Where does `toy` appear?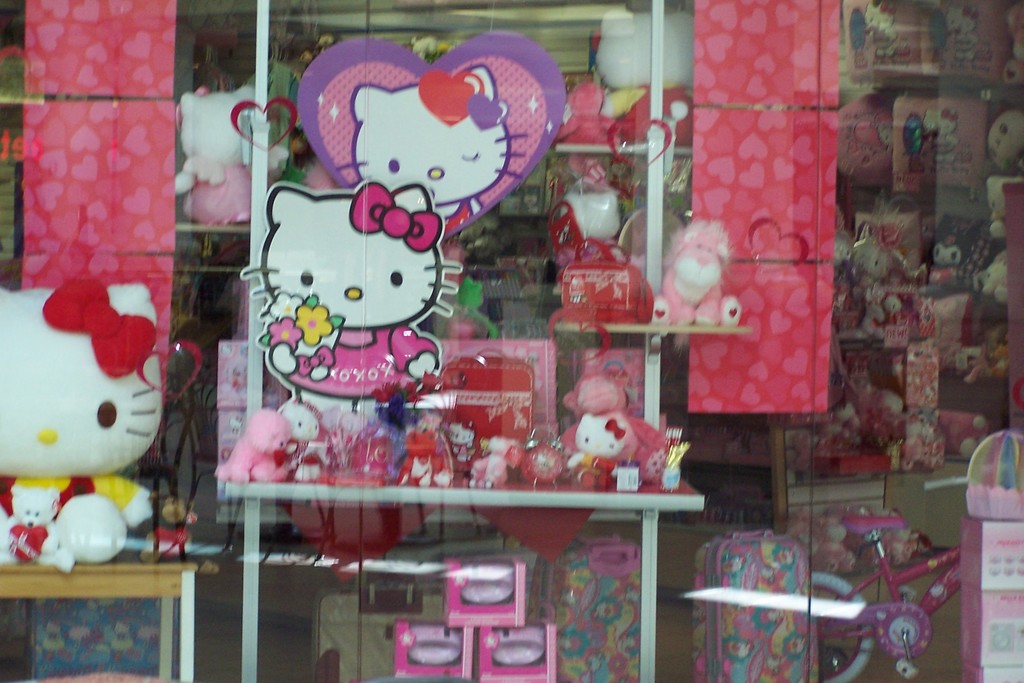
Appears at <region>570, 375, 650, 493</region>.
